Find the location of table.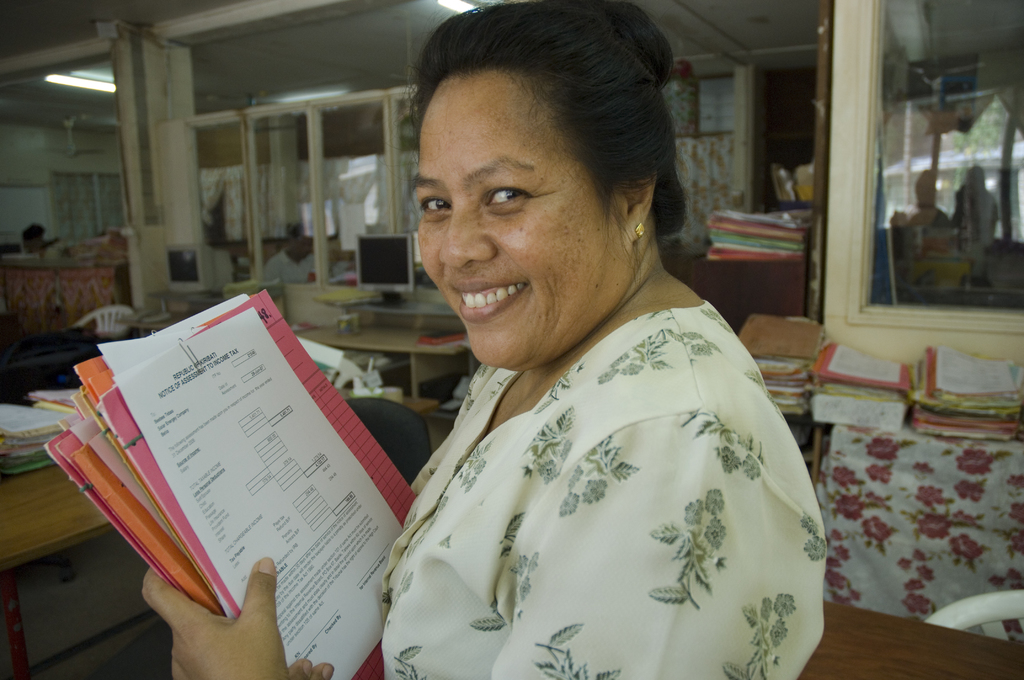
Location: x1=779, y1=407, x2=834, y2=483.
